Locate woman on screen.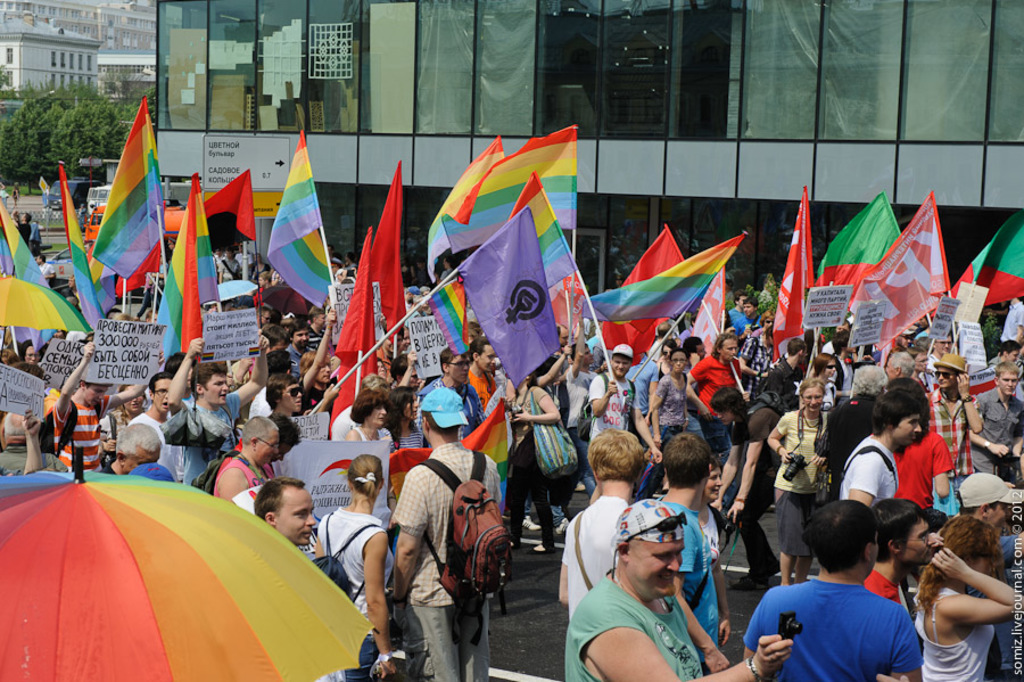
On screen at box=[344, 384, 397, 454].
